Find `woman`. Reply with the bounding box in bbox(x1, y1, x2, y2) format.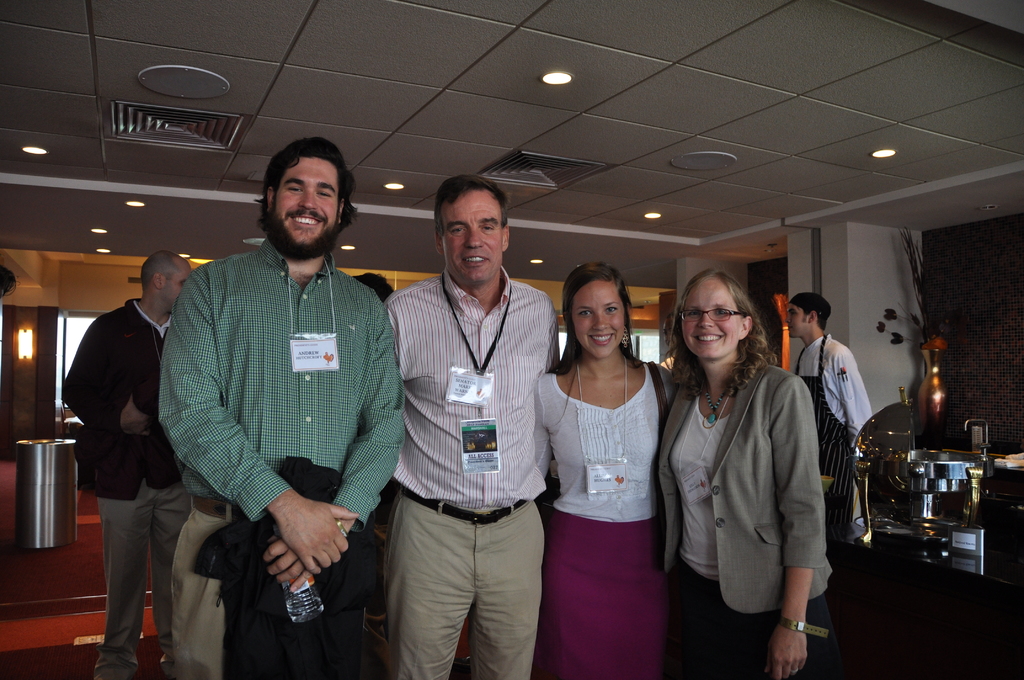
bbox(673, 283, 838, 679).
